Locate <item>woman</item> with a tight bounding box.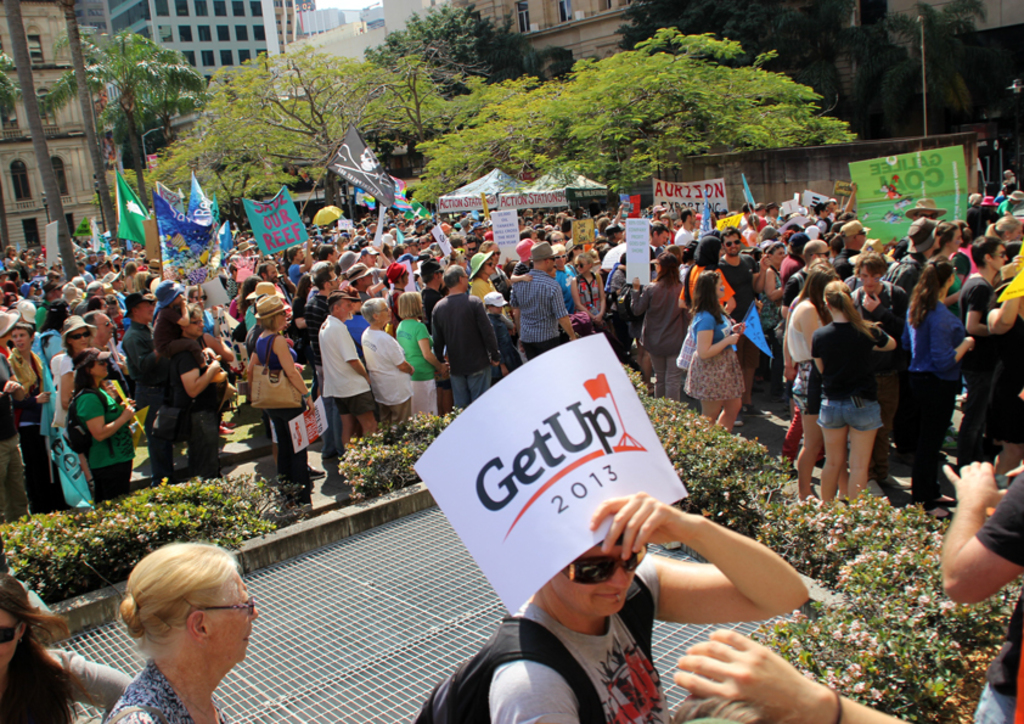
x1=929, y1=220, x2=963, y2=322.
